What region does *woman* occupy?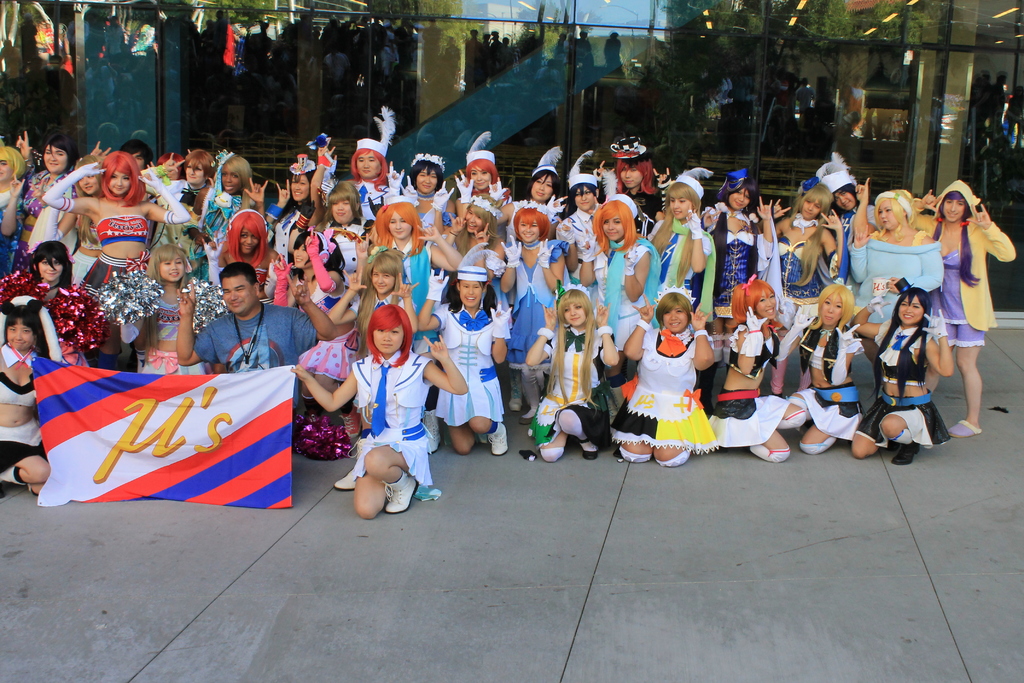
(45,147,186,285).
